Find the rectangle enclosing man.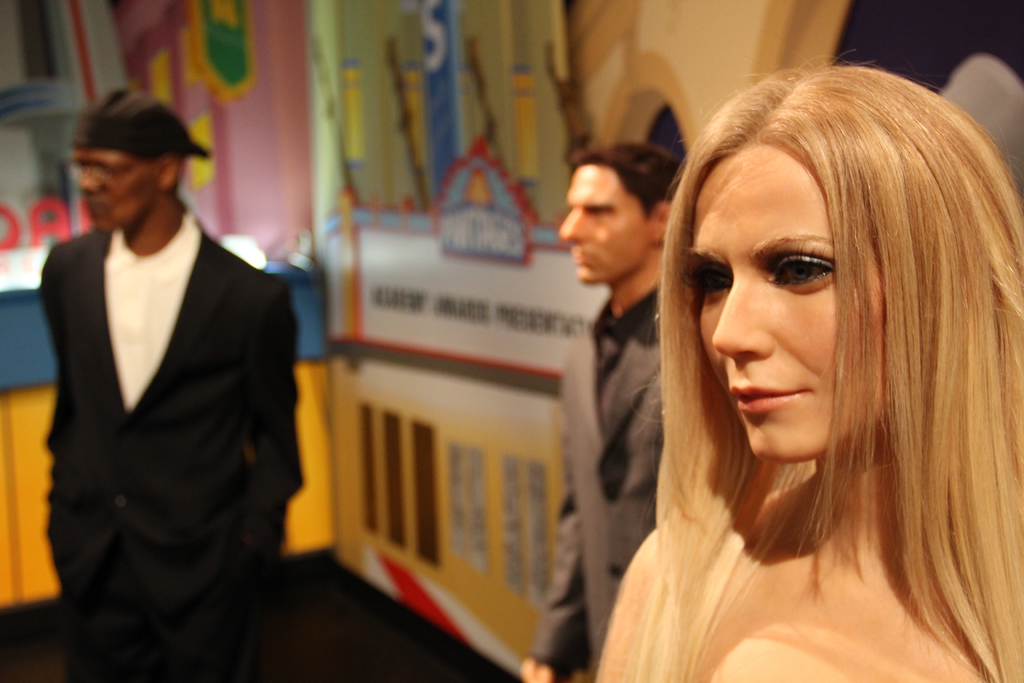
region(10, 94, 317, 682).
